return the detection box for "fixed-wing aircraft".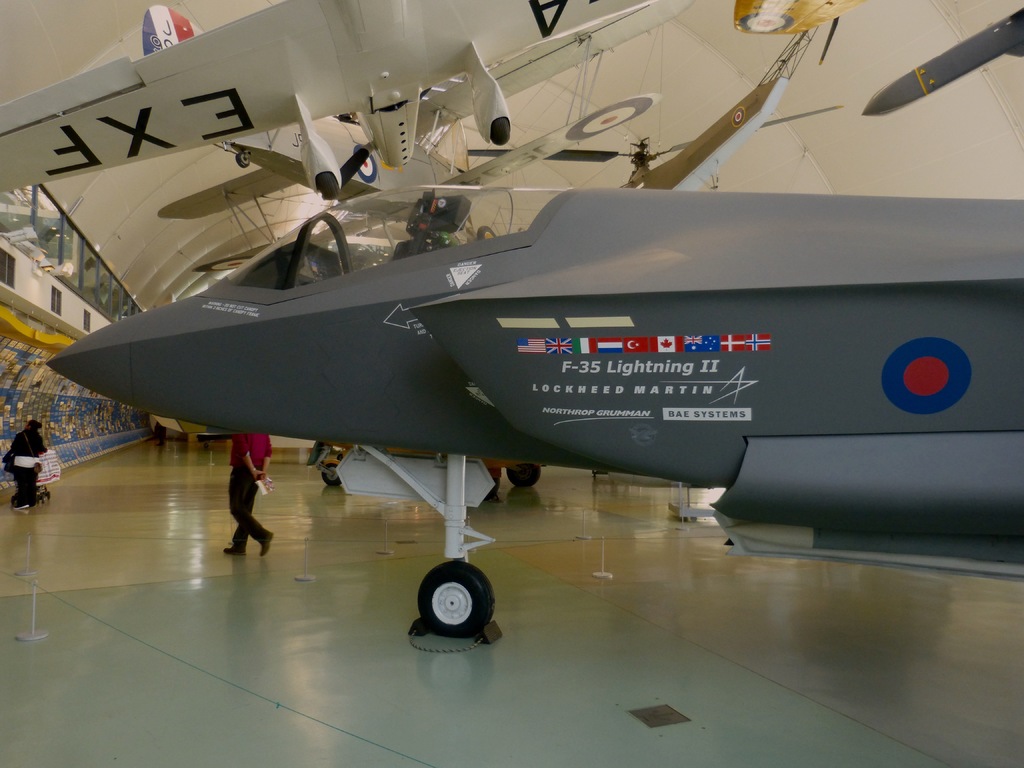
box=[731, 0, 863, 44].
